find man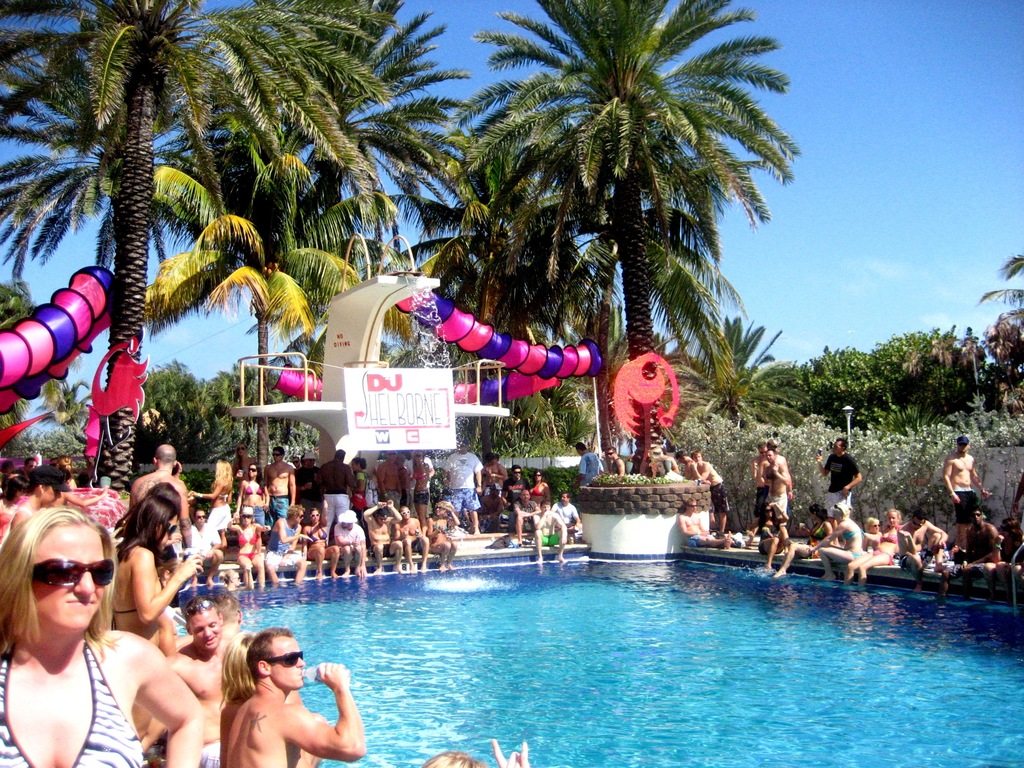
pyautogui.locateOnScreen(577, 442, 602, 491)
